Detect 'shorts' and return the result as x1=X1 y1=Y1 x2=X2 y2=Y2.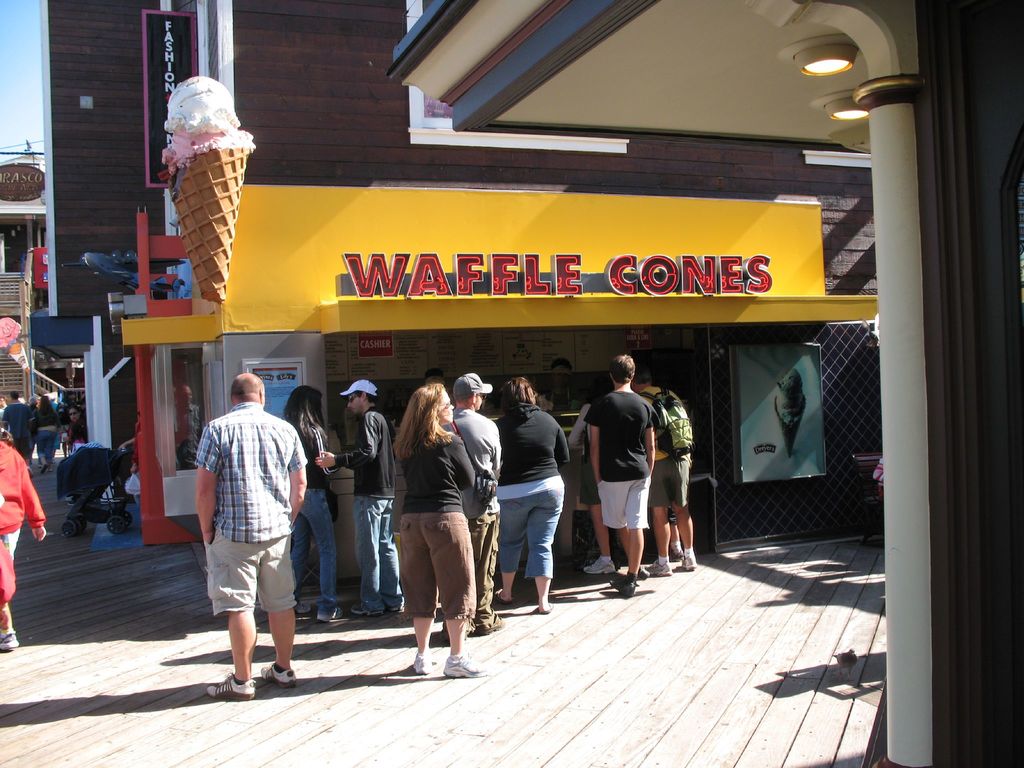
x1=603 y1=476 x2=653 y2=532.
